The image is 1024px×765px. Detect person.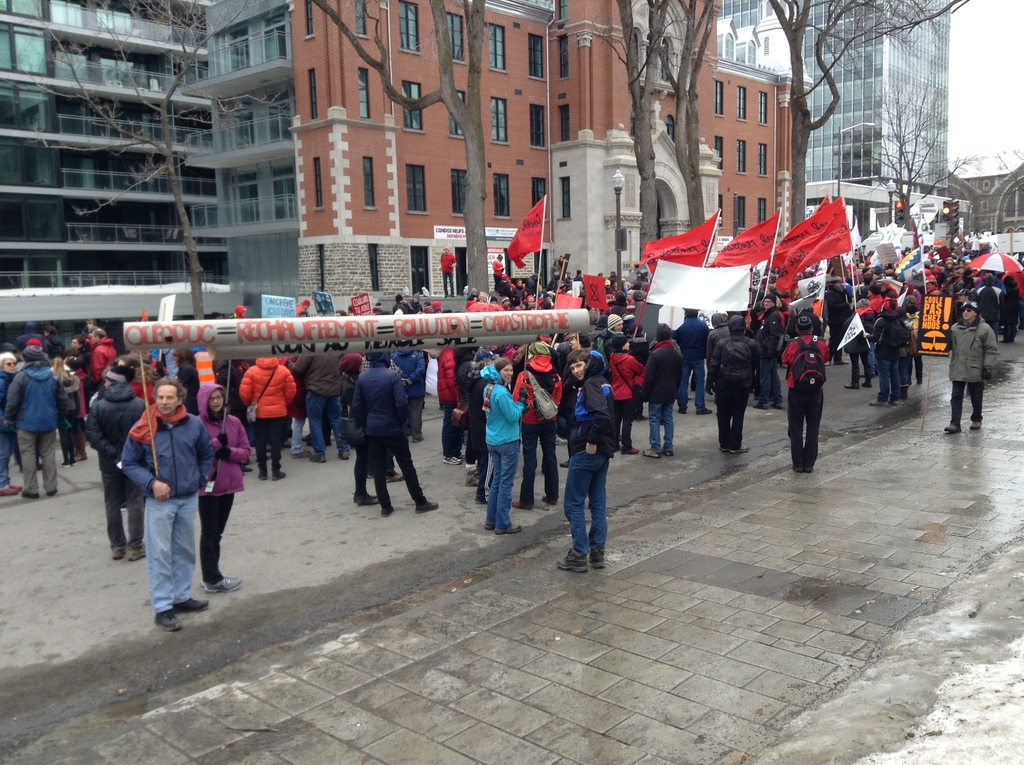
Detection: {"left": 607, "top": 335, "right": 649, "bottom": 452}.
